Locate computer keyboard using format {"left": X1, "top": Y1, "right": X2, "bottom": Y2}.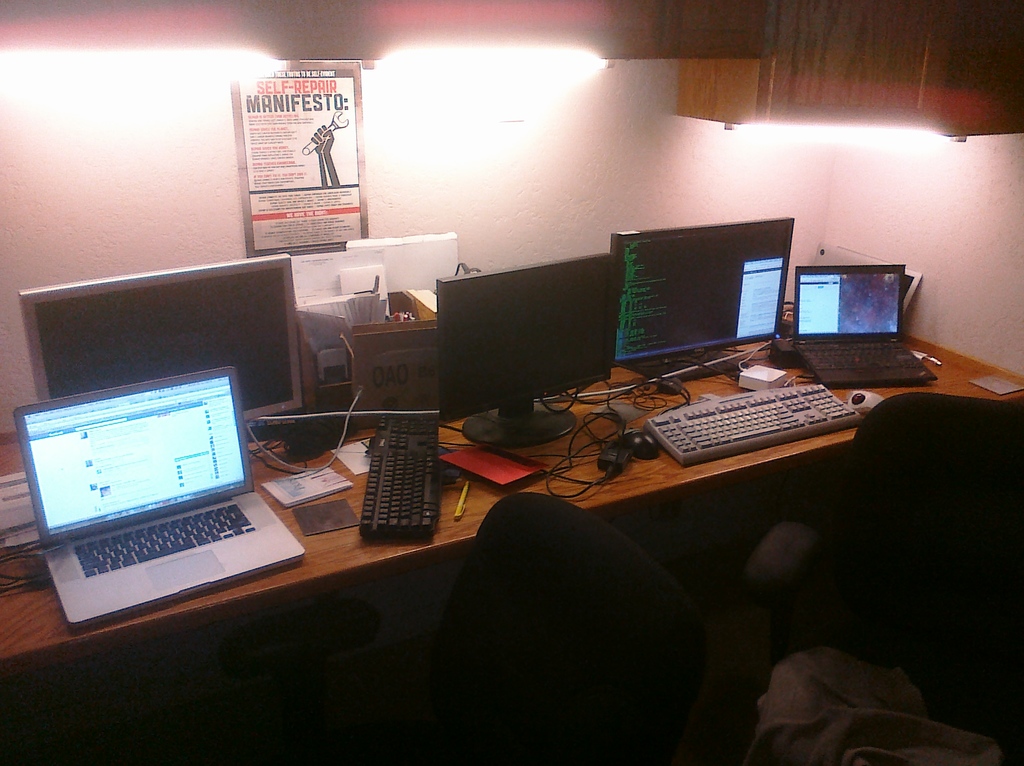
{"left": 799, "top": 343, "right": 925, "bottom": 373}.
